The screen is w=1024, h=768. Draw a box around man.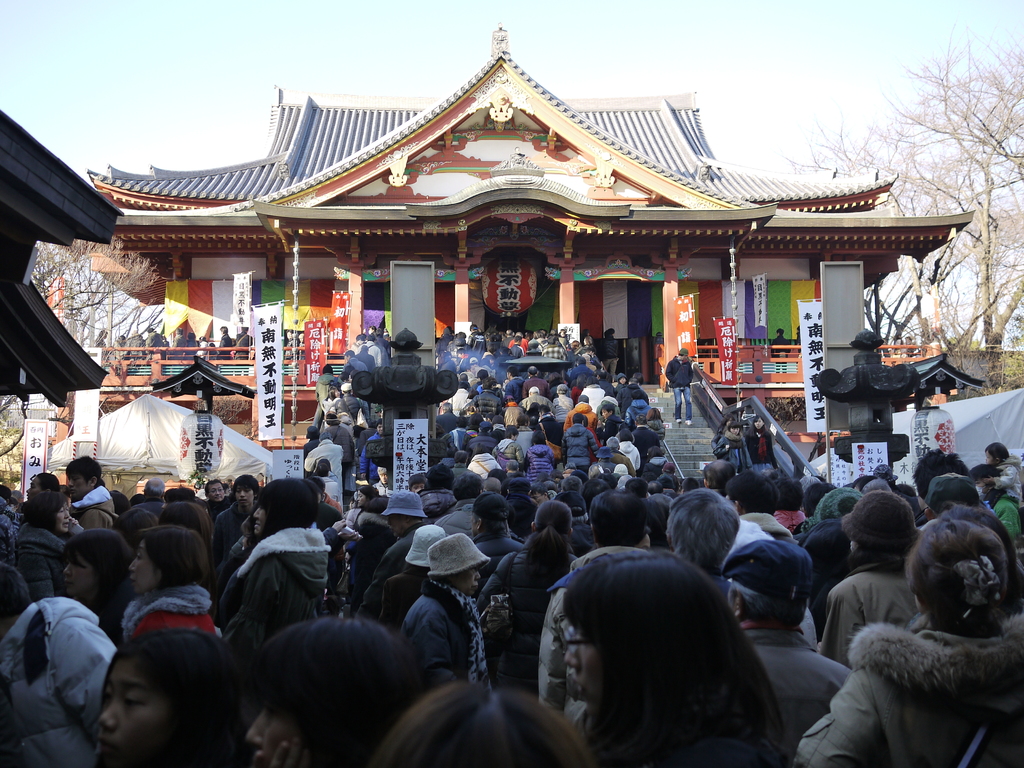
{"left": 374, "top": 328, "right": 390, "bottom": 356}.
